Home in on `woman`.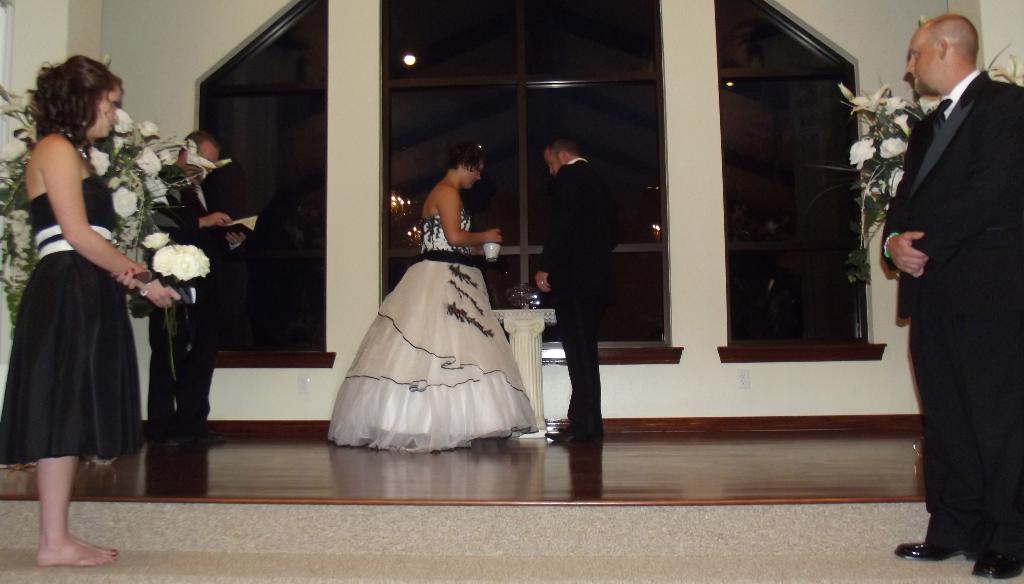
Homed in at <box>13,52,156,559</box>.
